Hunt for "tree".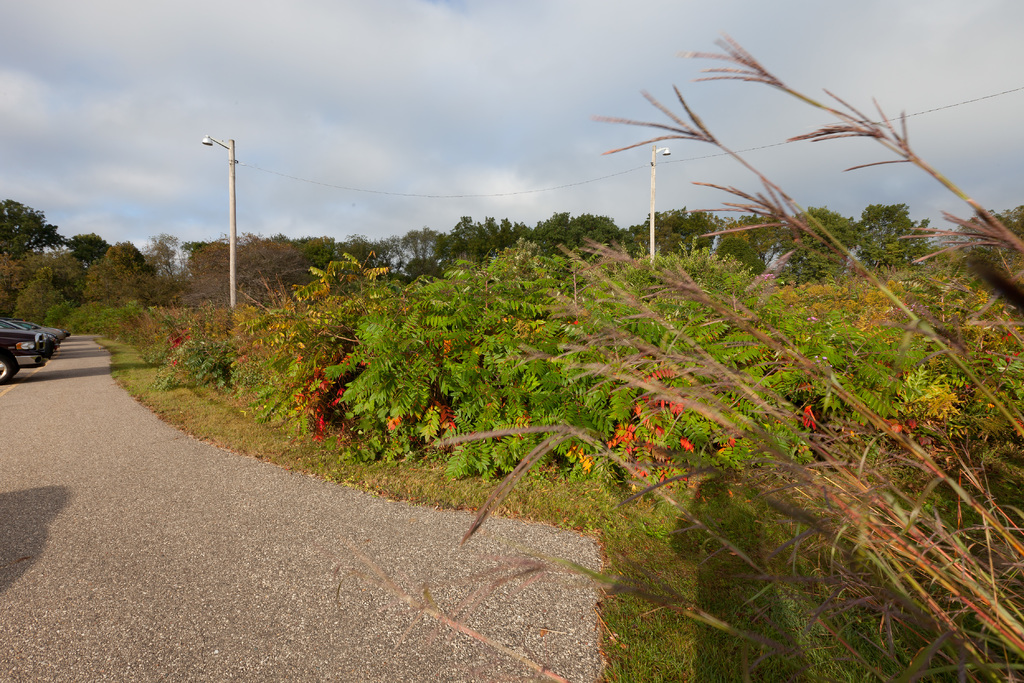
Hunted down at bbox=(719, 212, 805, 274).
